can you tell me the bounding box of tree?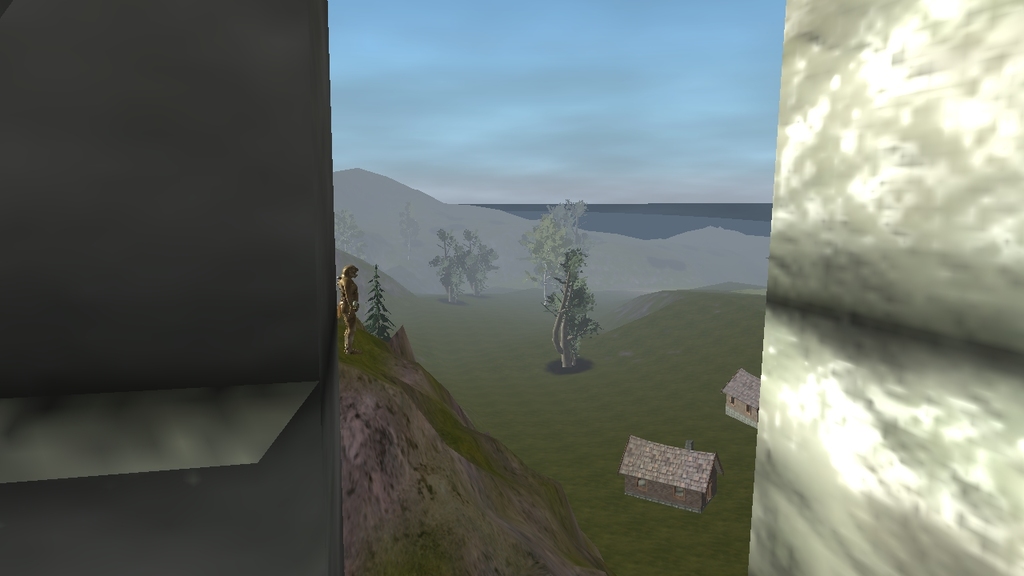
(538, 248, 598, 372).
